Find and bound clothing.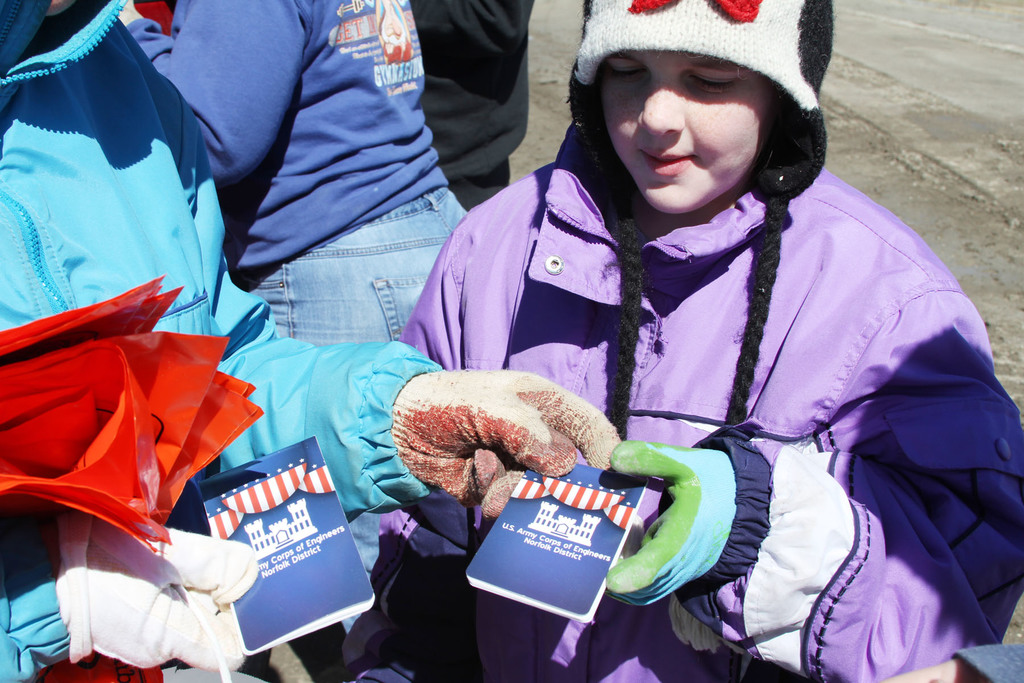
Bound: crop(0, 0, 447, 682).
